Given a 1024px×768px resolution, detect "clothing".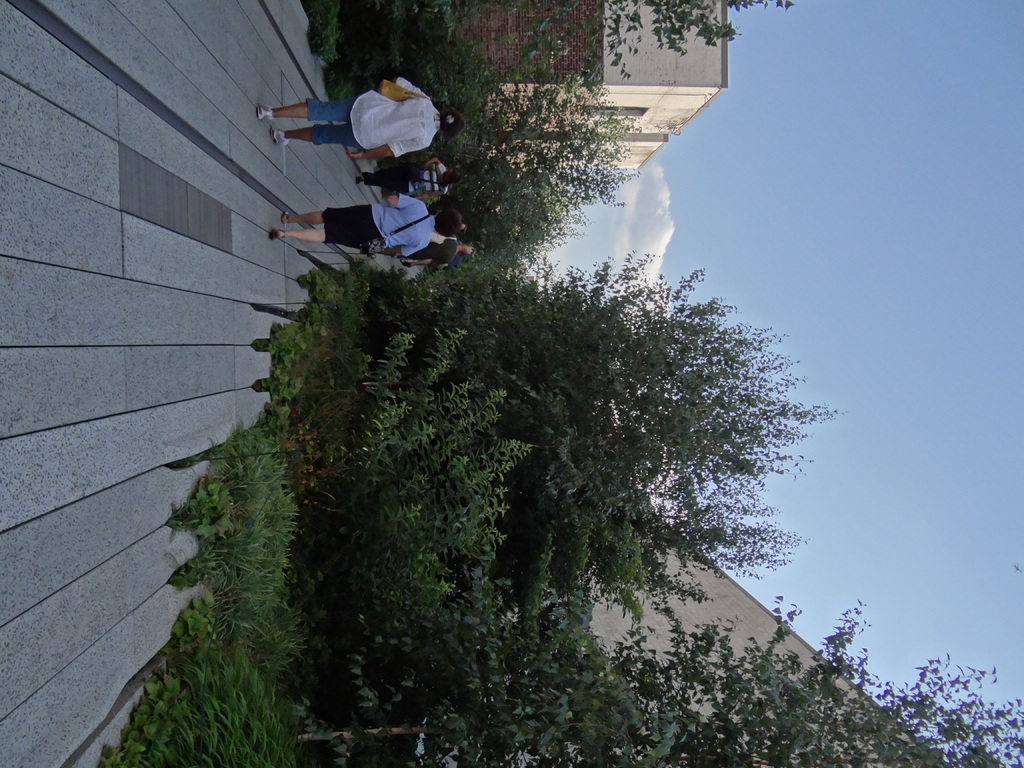
left=402, top=233, right=459, bottom=268.
